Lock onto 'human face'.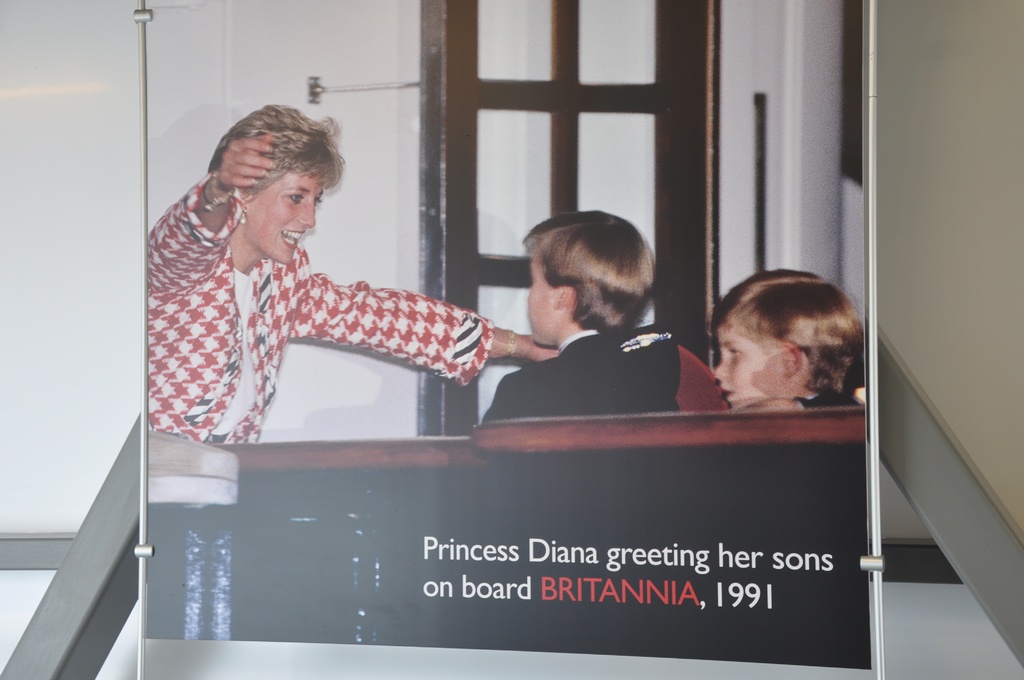
Locked: [left=526, top=257, right=556, bottom=344].
